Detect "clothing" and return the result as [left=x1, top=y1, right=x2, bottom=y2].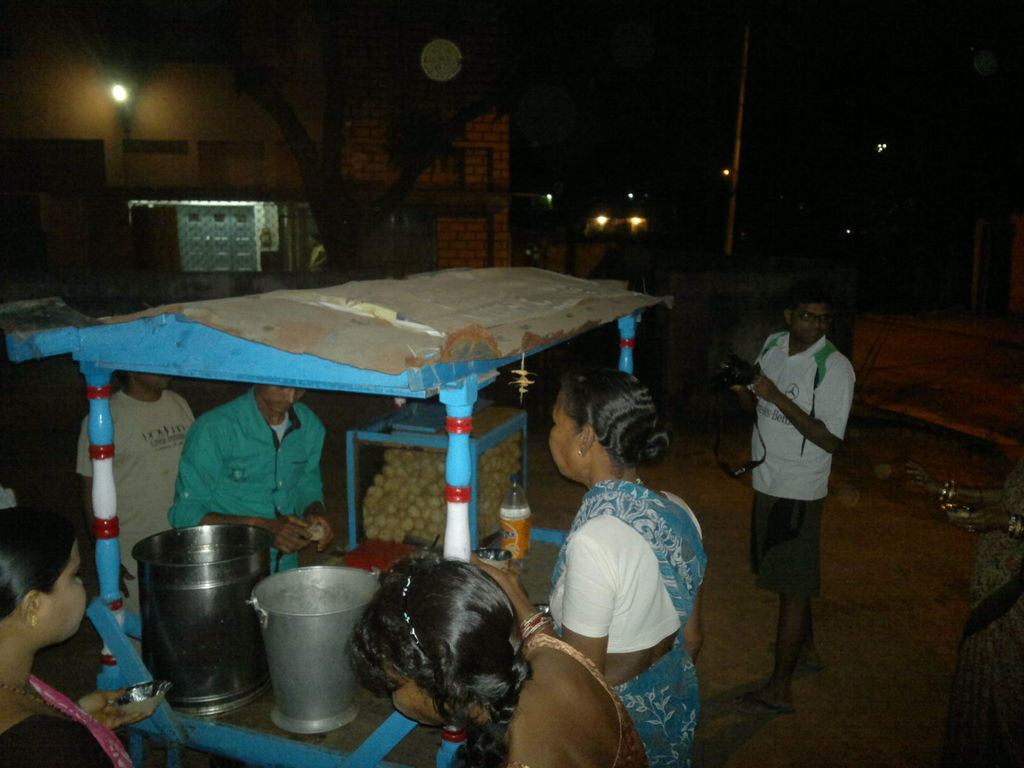
[left=0, top=678, right=132, bottom=767].
